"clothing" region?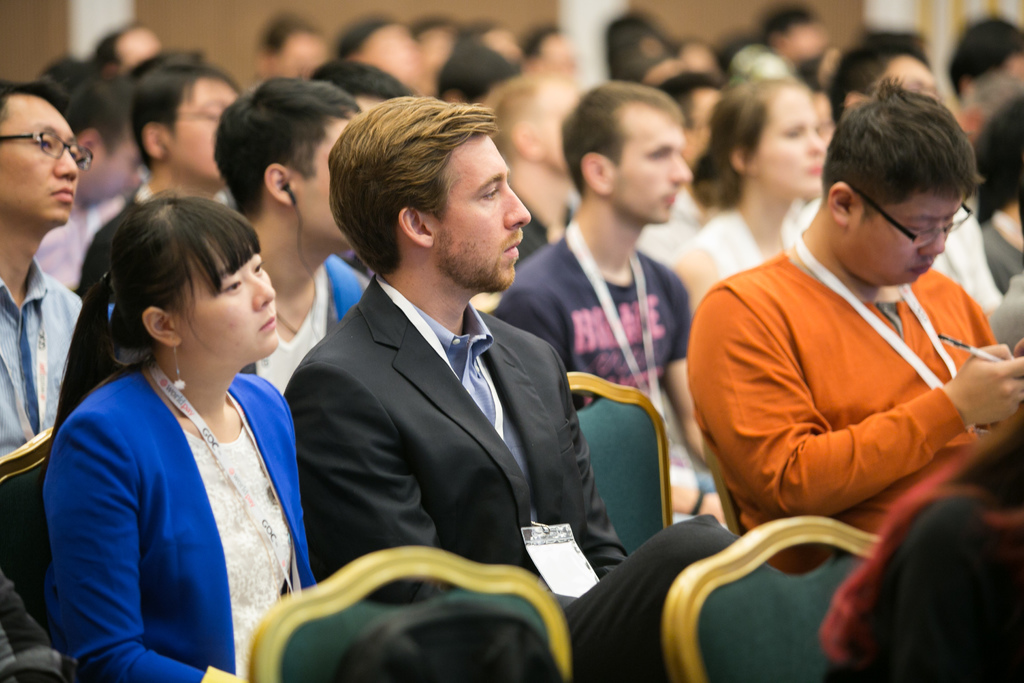
[left=41, top=299, right=315, bottom=675]
